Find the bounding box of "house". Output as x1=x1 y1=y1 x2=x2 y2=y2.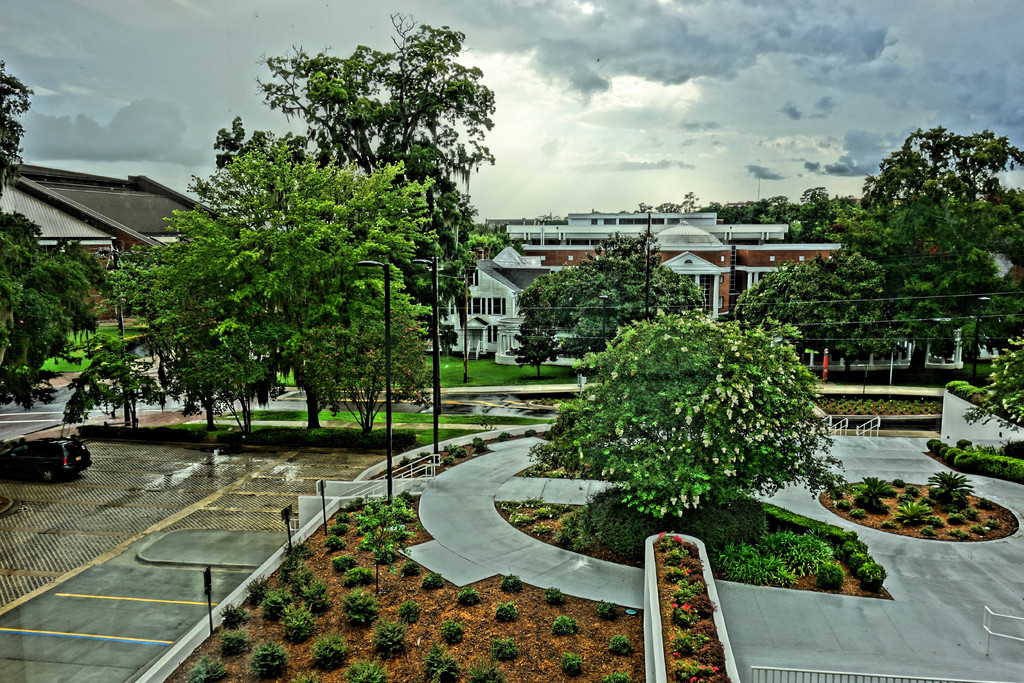
x1=499 y1=208 x2=710 y2=254.
